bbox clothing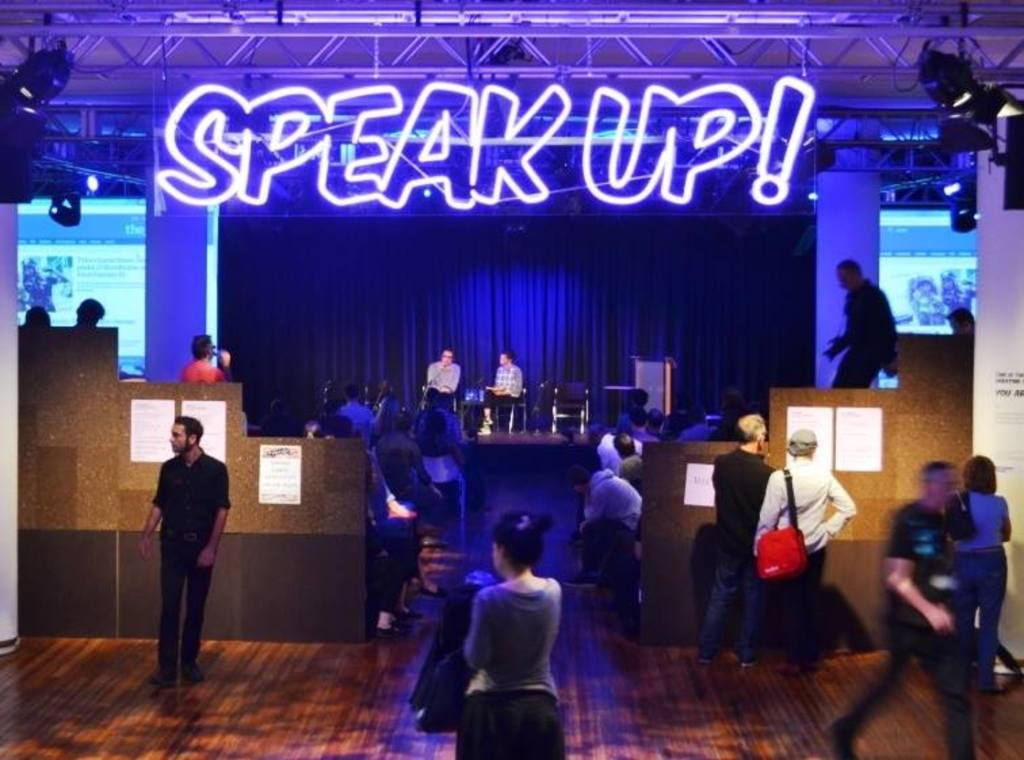
detection(679, 420, 714, 442)
